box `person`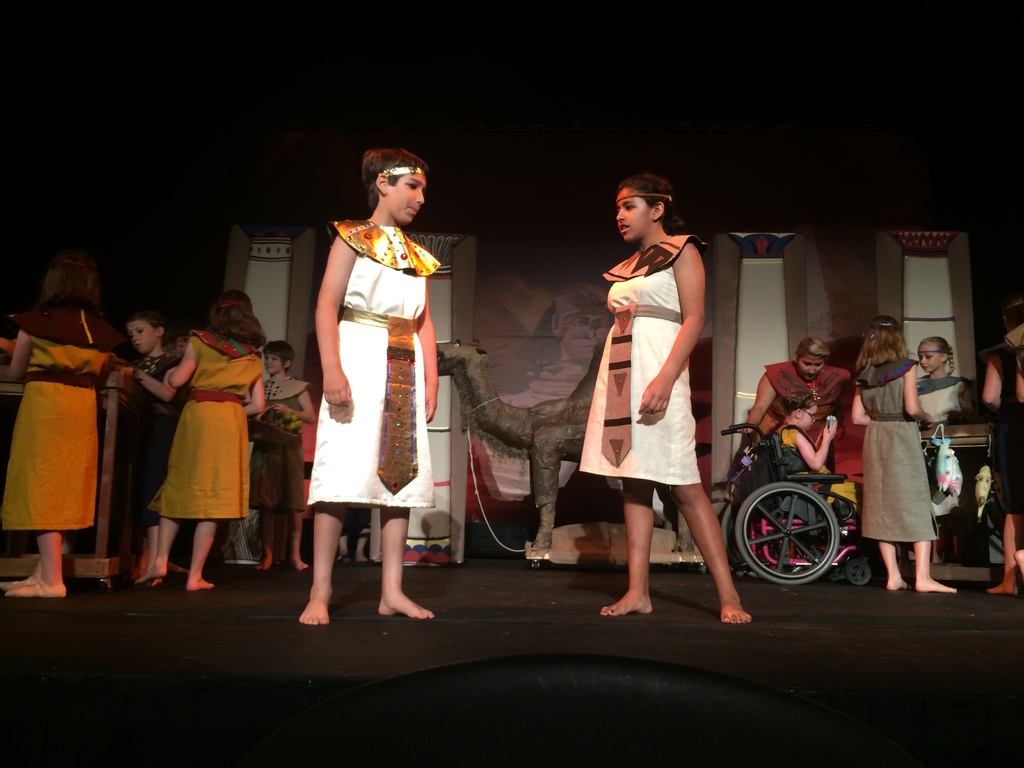
(772, 387, 862, 518)
